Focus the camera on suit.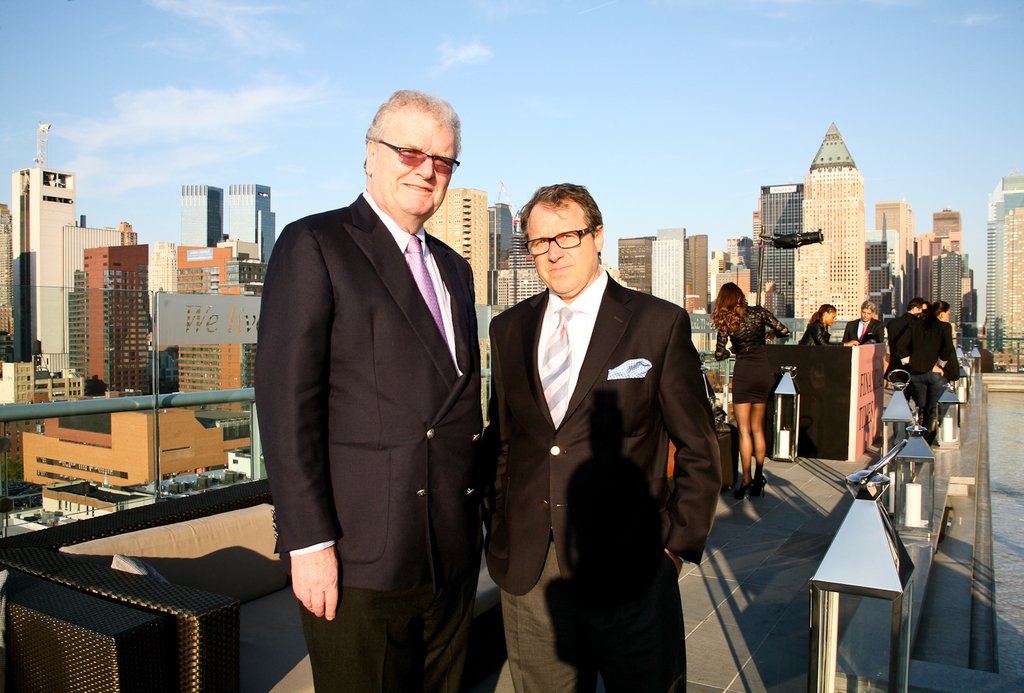
Focus region: bbox=(246, 75, 501, 682).
